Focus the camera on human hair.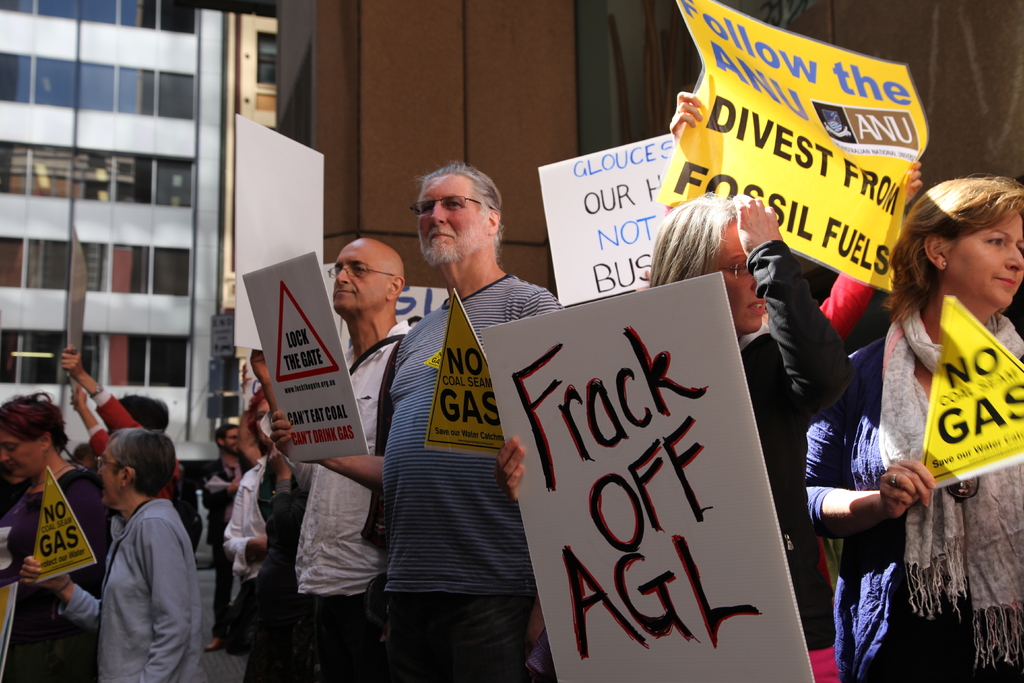
Focus region: [111,427,176,500].
